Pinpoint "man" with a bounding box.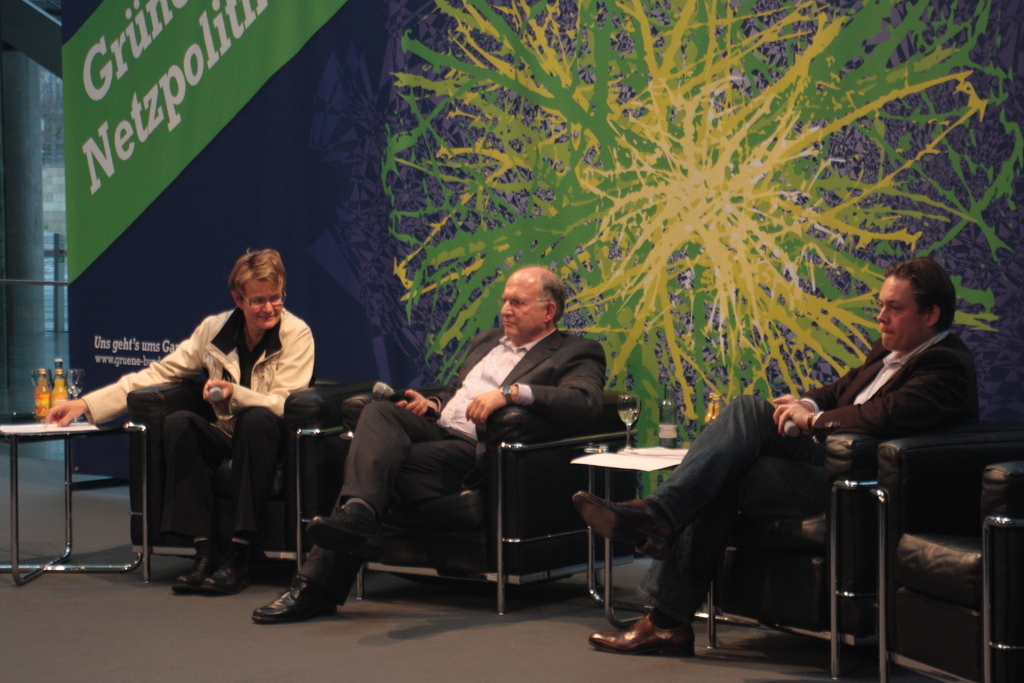
{"x1": 38, "y1": 244, "x2": 324, "y2": 606}.
